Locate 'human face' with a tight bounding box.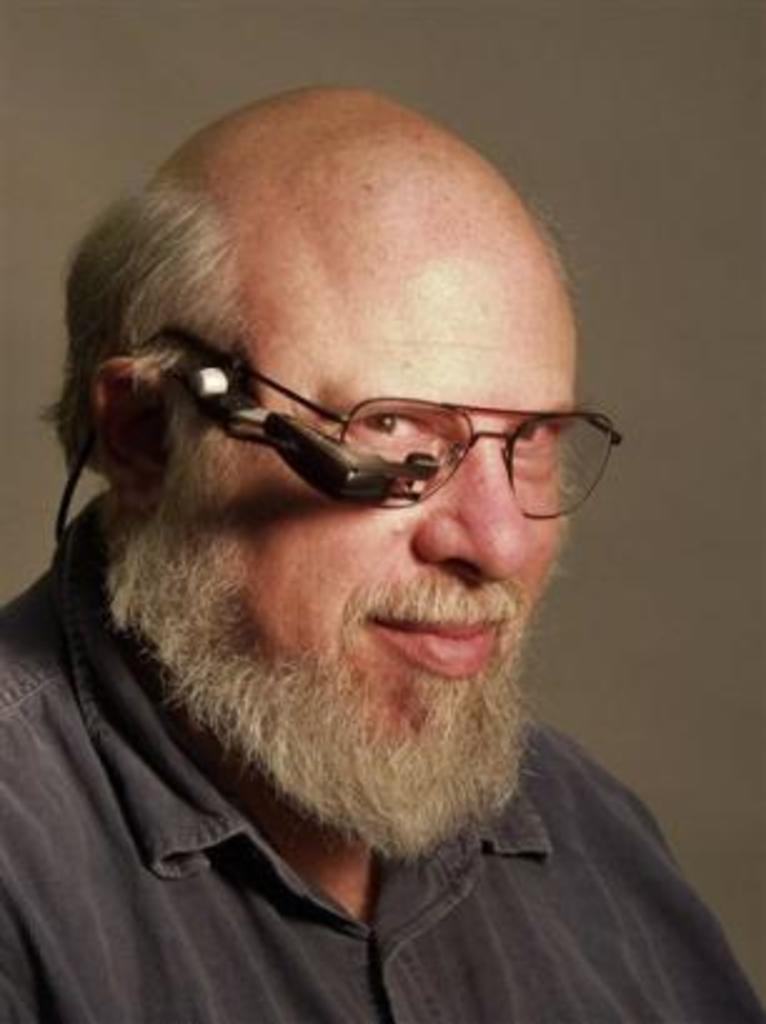
select_region(210, 173, 581, 744).
